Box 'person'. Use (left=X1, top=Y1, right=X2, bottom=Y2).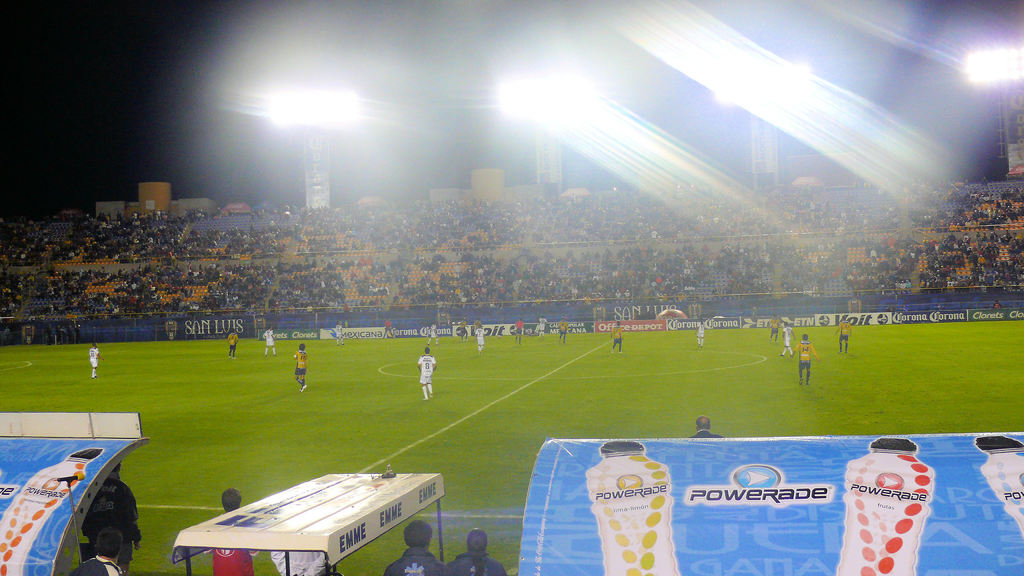
(left=518, top=321, right=527, bottom=343).
